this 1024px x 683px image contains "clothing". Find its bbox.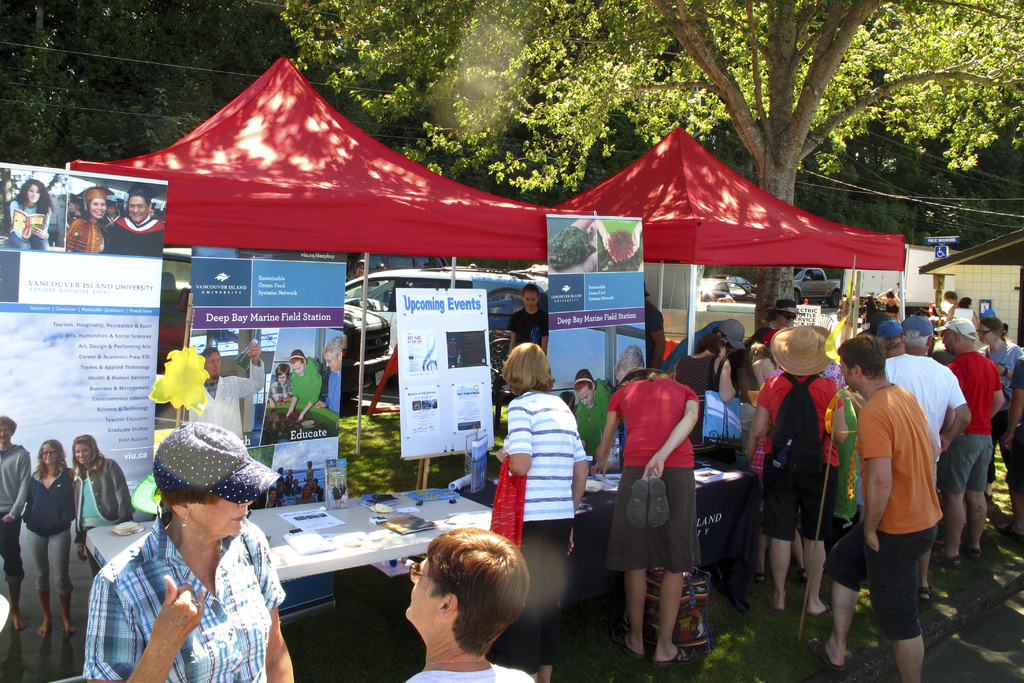
box(65, 215, 107, 253).
